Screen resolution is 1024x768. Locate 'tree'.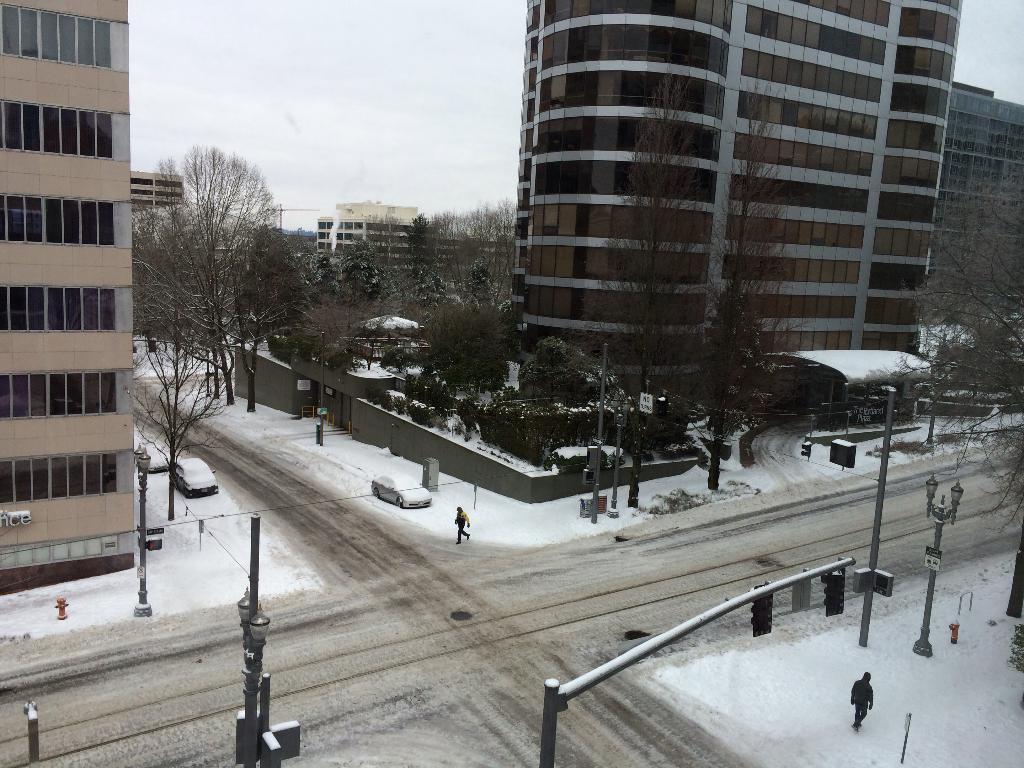
[x1=600, y1=65, x2=705, y2=511].
